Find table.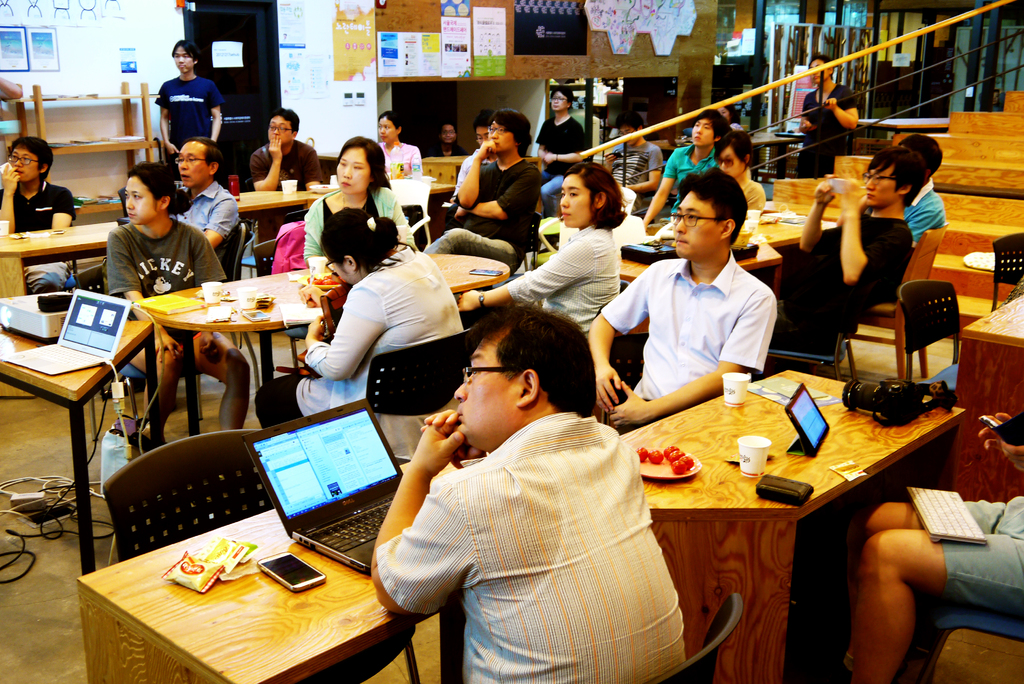
81:366:962:683.
